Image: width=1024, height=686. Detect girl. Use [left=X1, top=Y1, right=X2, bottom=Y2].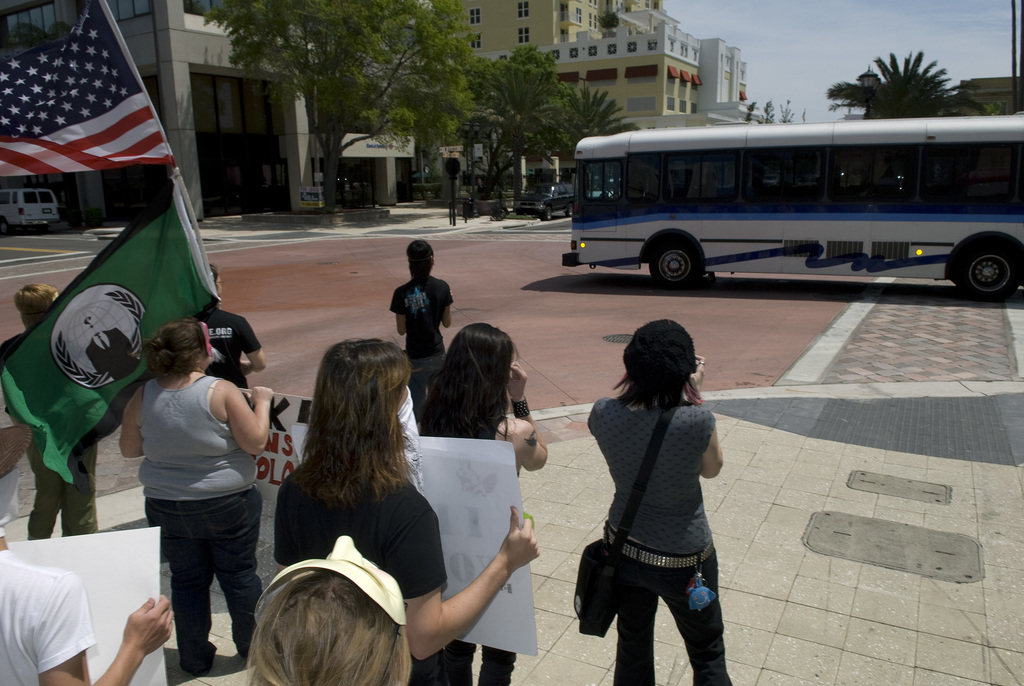
[left=412, top=325, right=548, bottom=685].
